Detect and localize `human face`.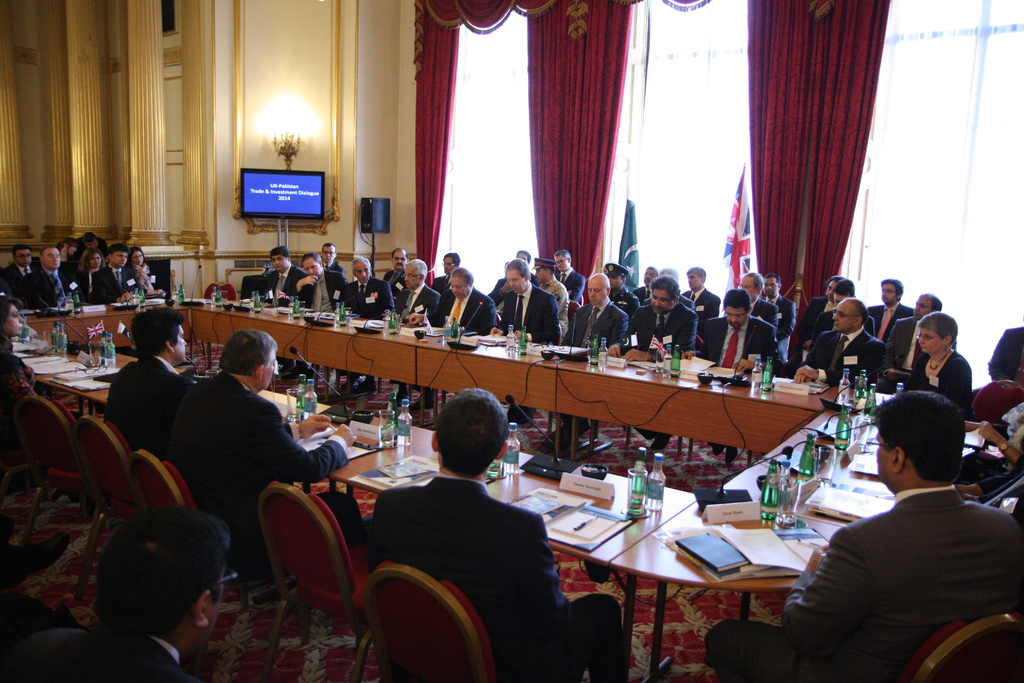
Localized at (67, 241, 76, 257).
